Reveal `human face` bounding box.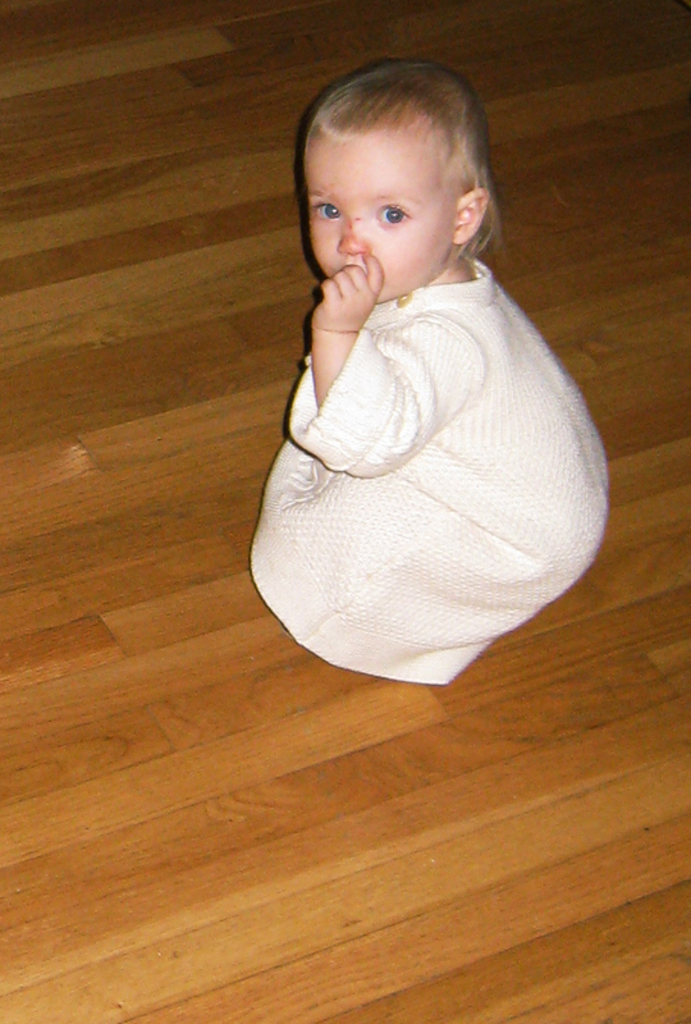
Revealed: locate(303, 129, 452, 302).
